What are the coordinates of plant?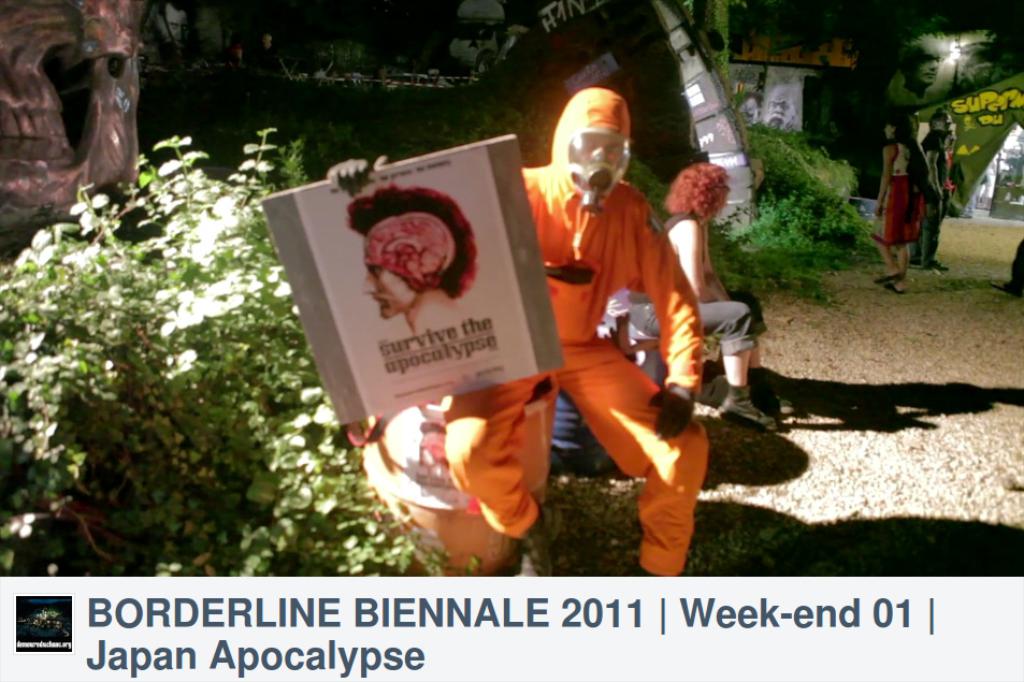
<bbox>725, 92, 885, 265</bbox>.
